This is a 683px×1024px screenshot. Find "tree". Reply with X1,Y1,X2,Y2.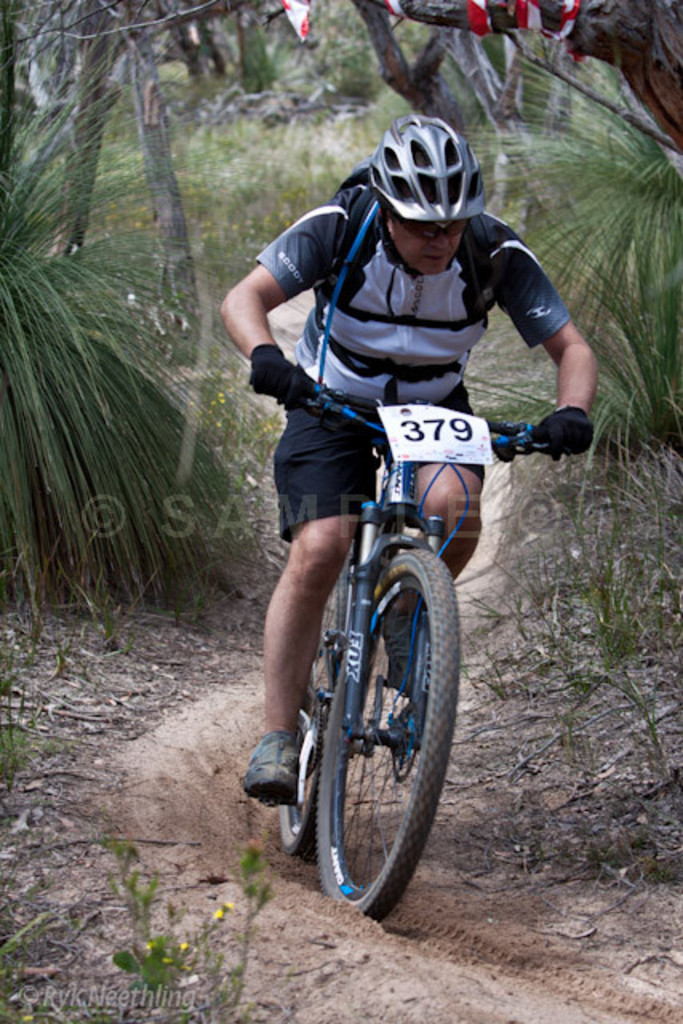
264,0,681,491.
